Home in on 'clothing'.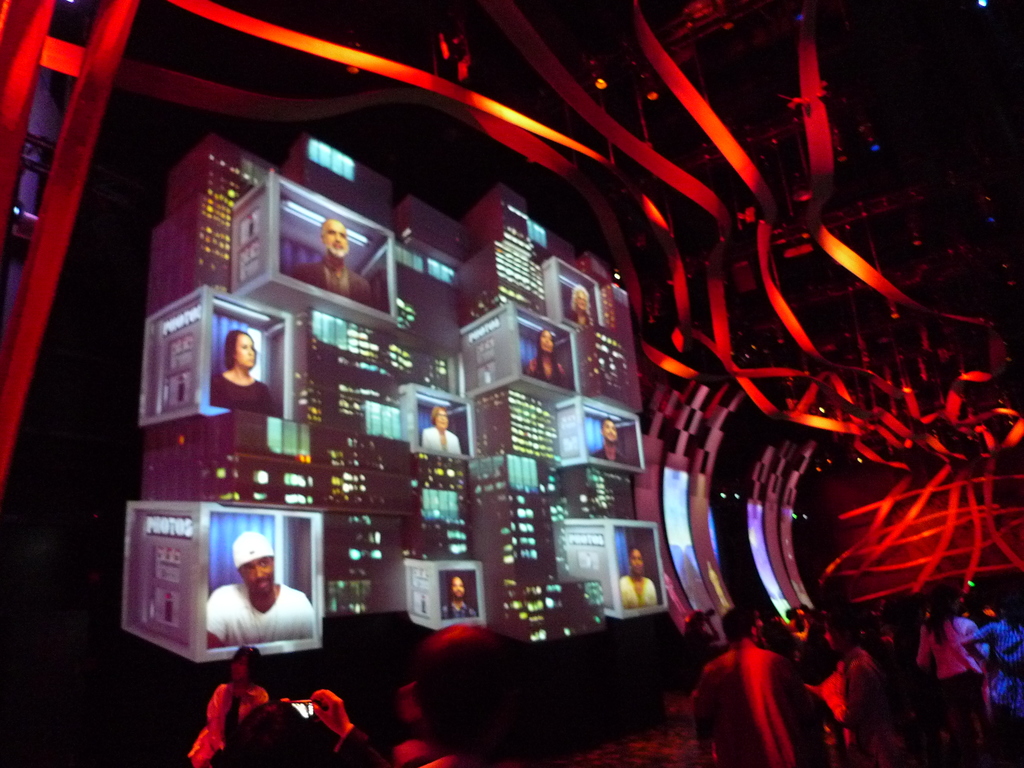
Homed in at <box>621,575,659,607</box>.
